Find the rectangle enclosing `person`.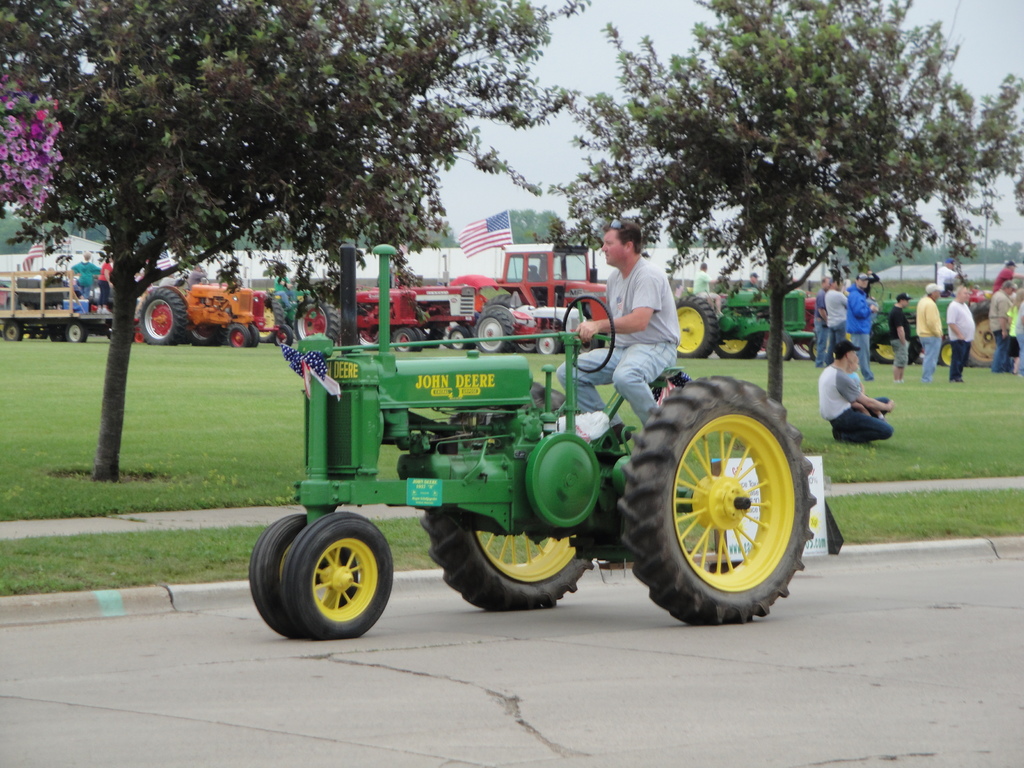
locate(556, 214, 677, 428).
